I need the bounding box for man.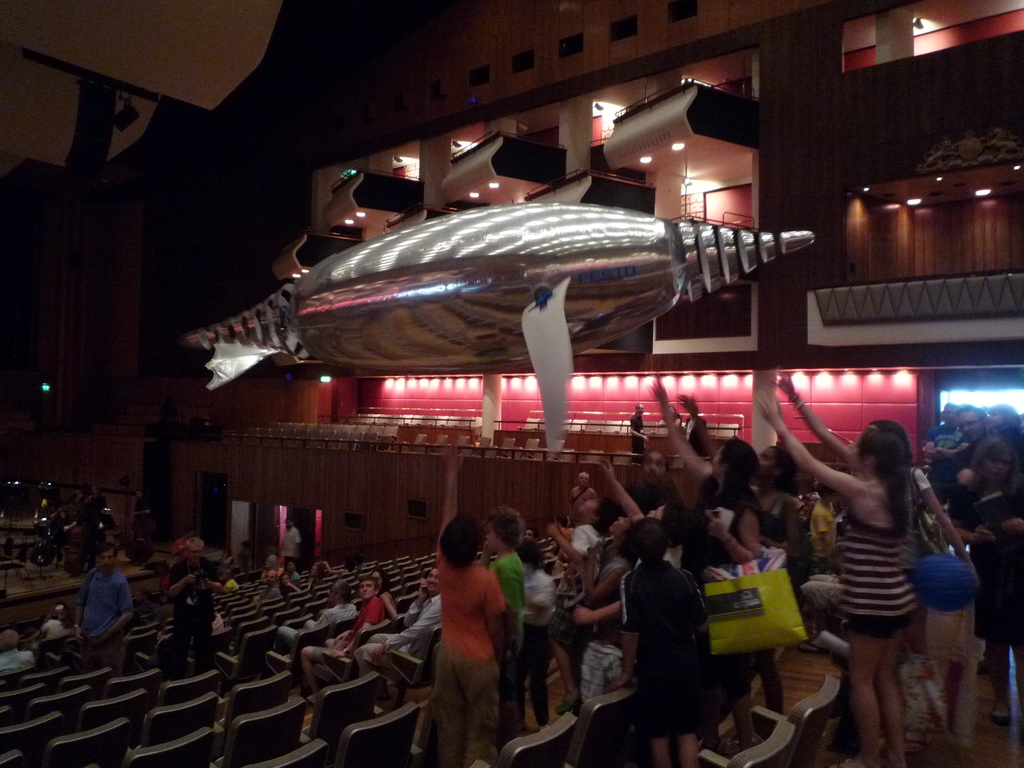
Here it is: BBox(73, 545, 135, 678).
